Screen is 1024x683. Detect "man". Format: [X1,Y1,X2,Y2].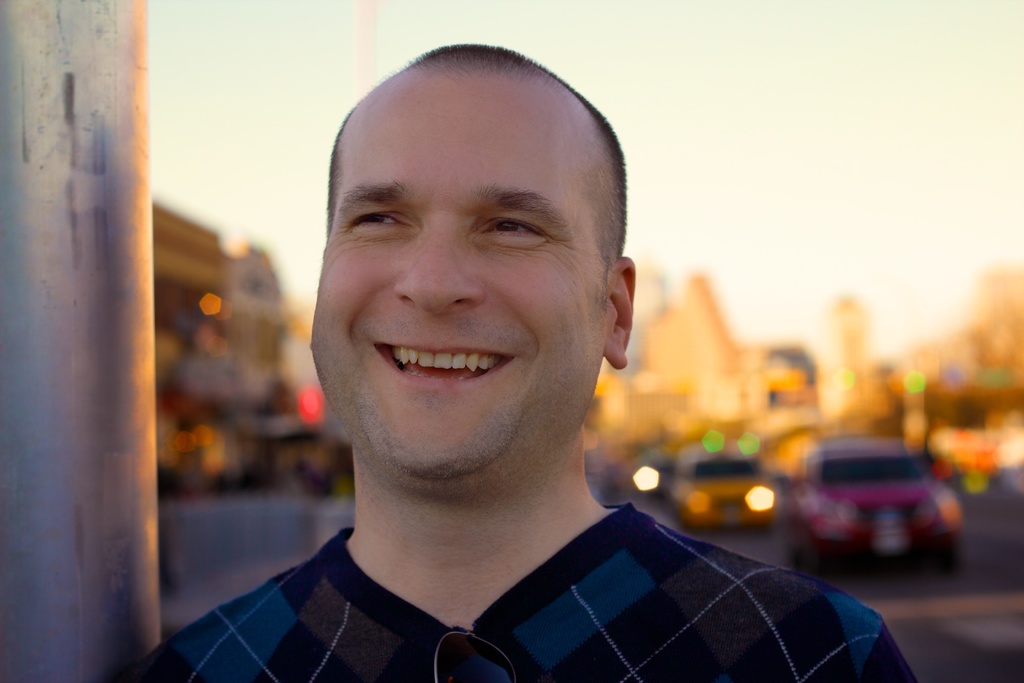
[129,42,920,682].
